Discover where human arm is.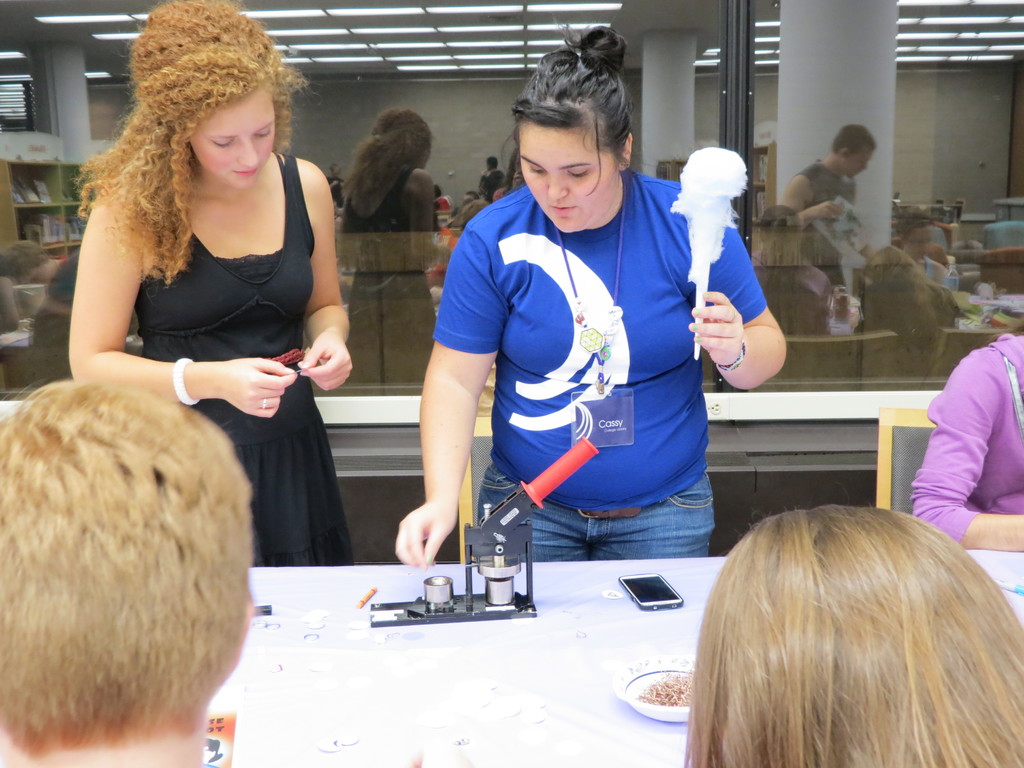
Discovered at [694,292,785,387].
